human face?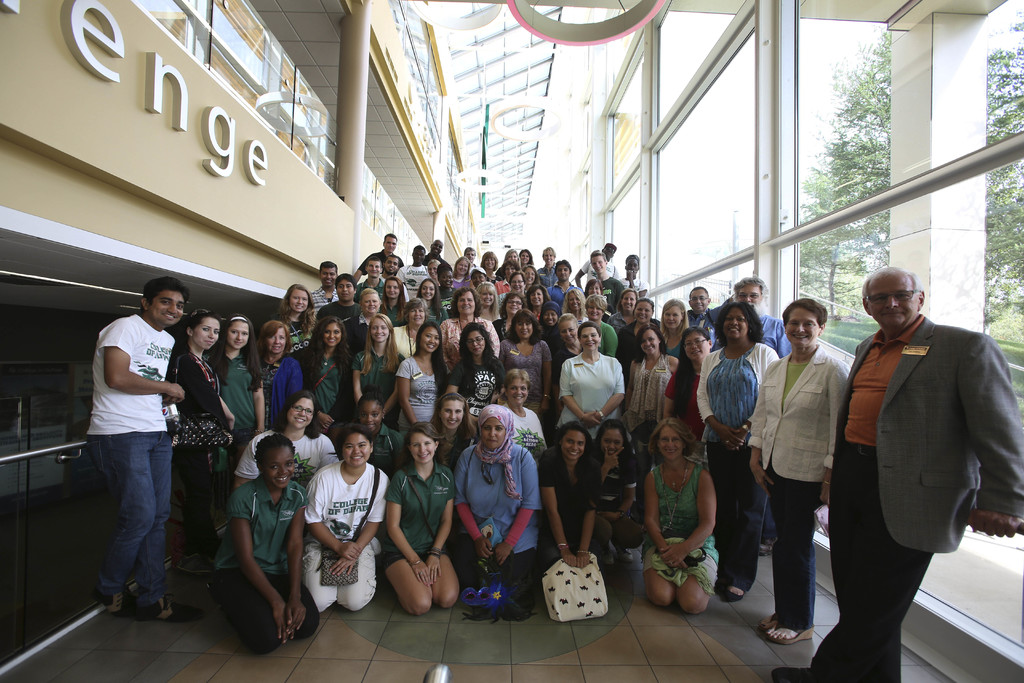
441, 395, 462, 427
